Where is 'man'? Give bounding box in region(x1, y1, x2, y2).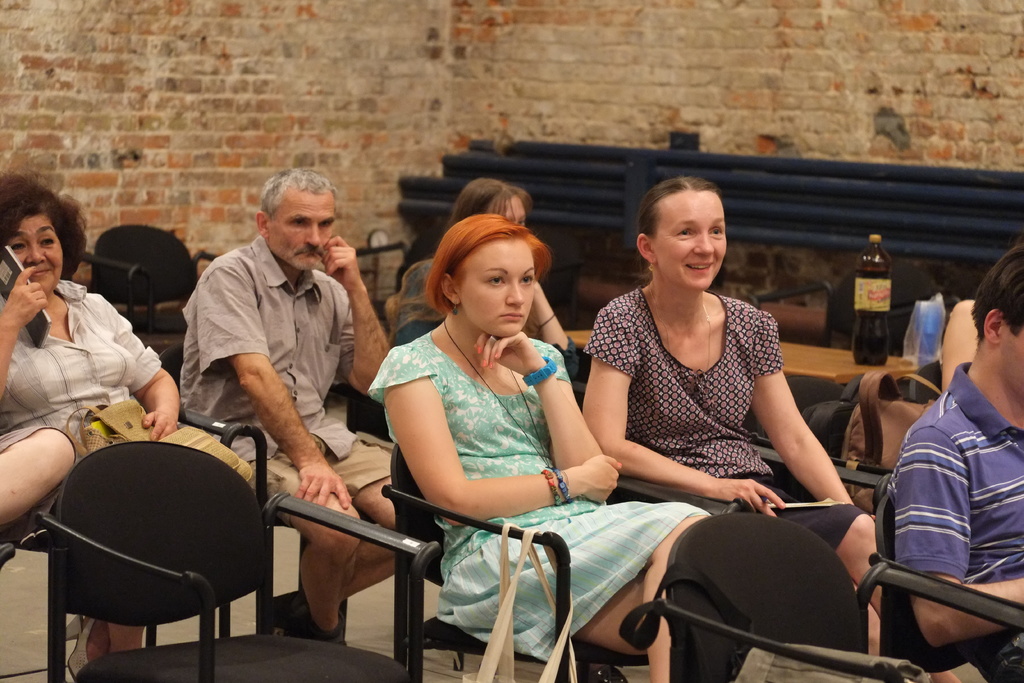
region(880, 236, 1023, 682).
